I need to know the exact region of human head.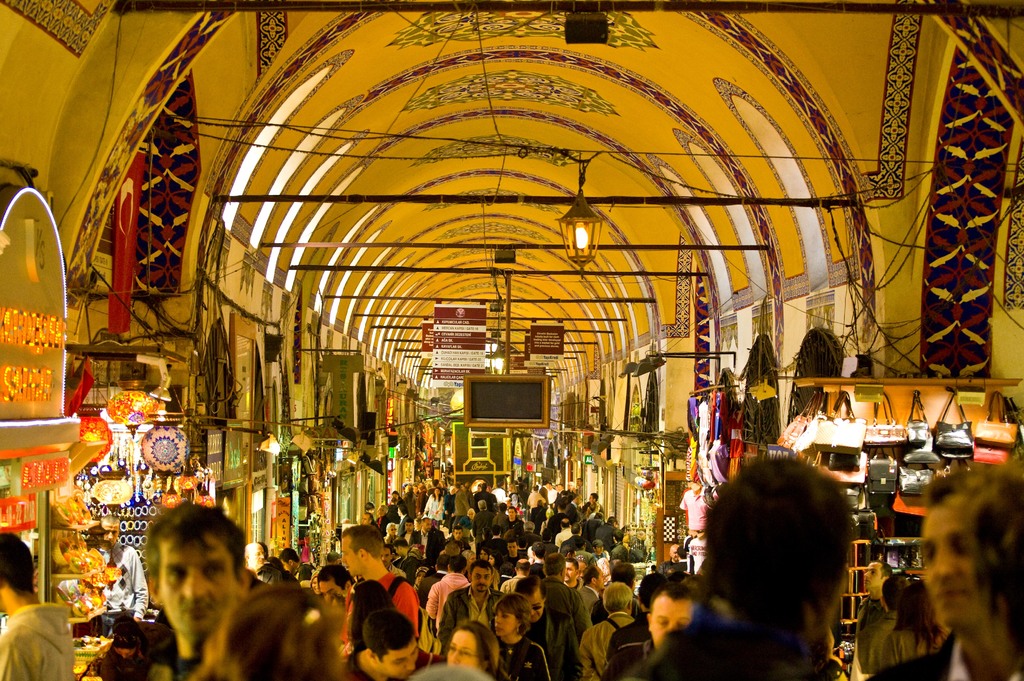
Region: box=[647, 584, 698, 648].
